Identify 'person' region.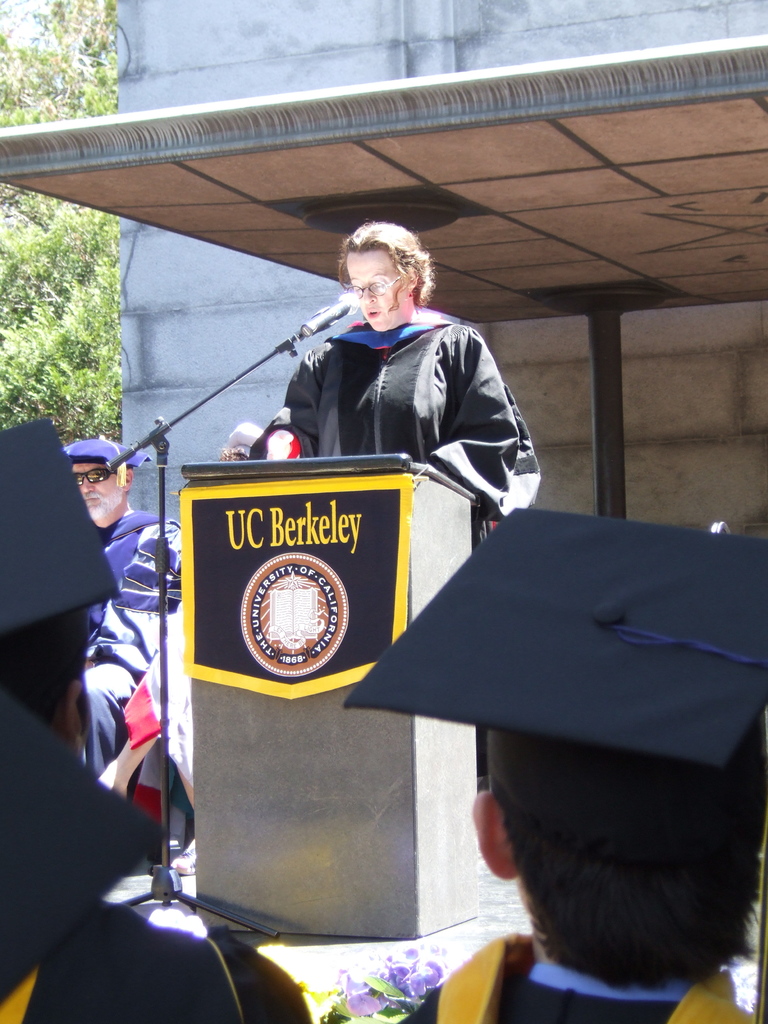
Region: {"left": 79, "top": 442, "right": 191, "bottom": 780}.
